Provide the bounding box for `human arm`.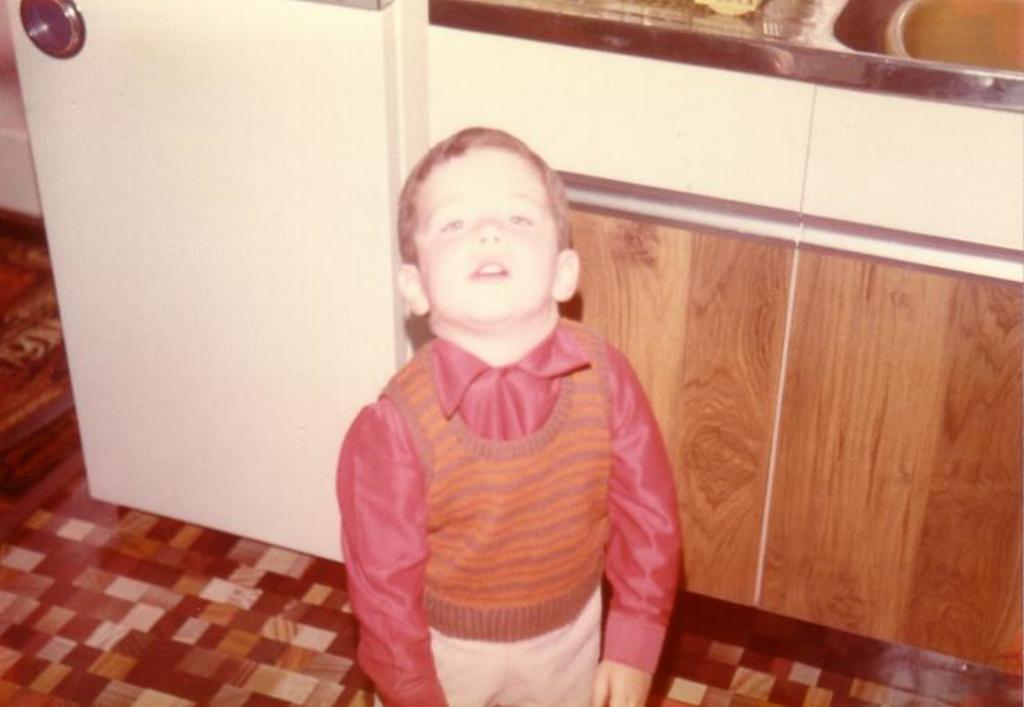
BBox(593, 365, 685, 706).
